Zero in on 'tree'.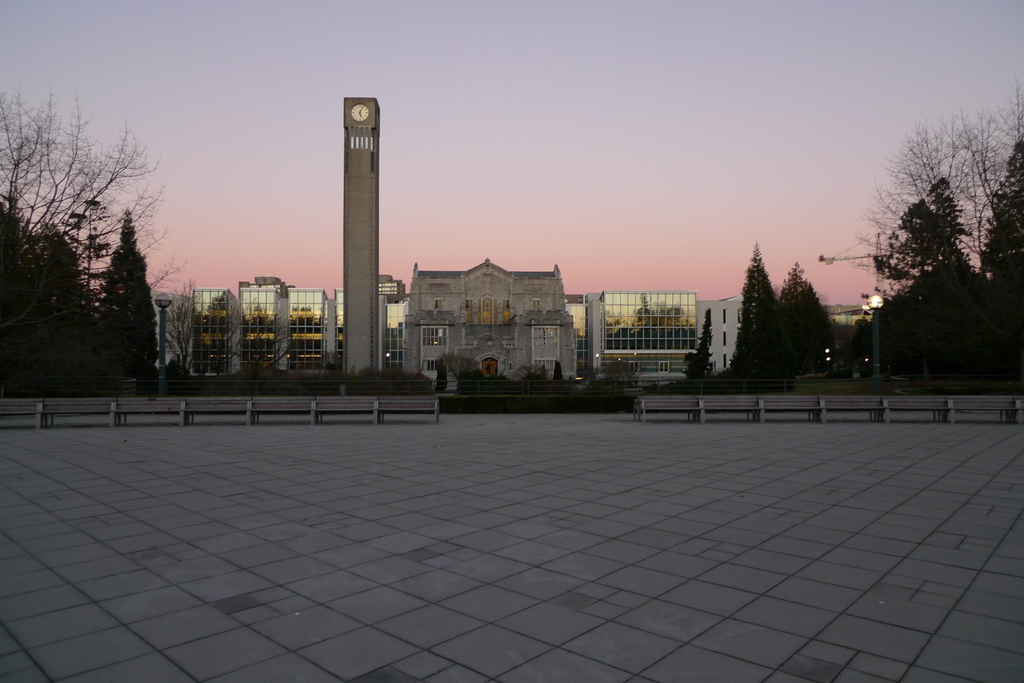
Zeroed in: 94:203:166:380.
